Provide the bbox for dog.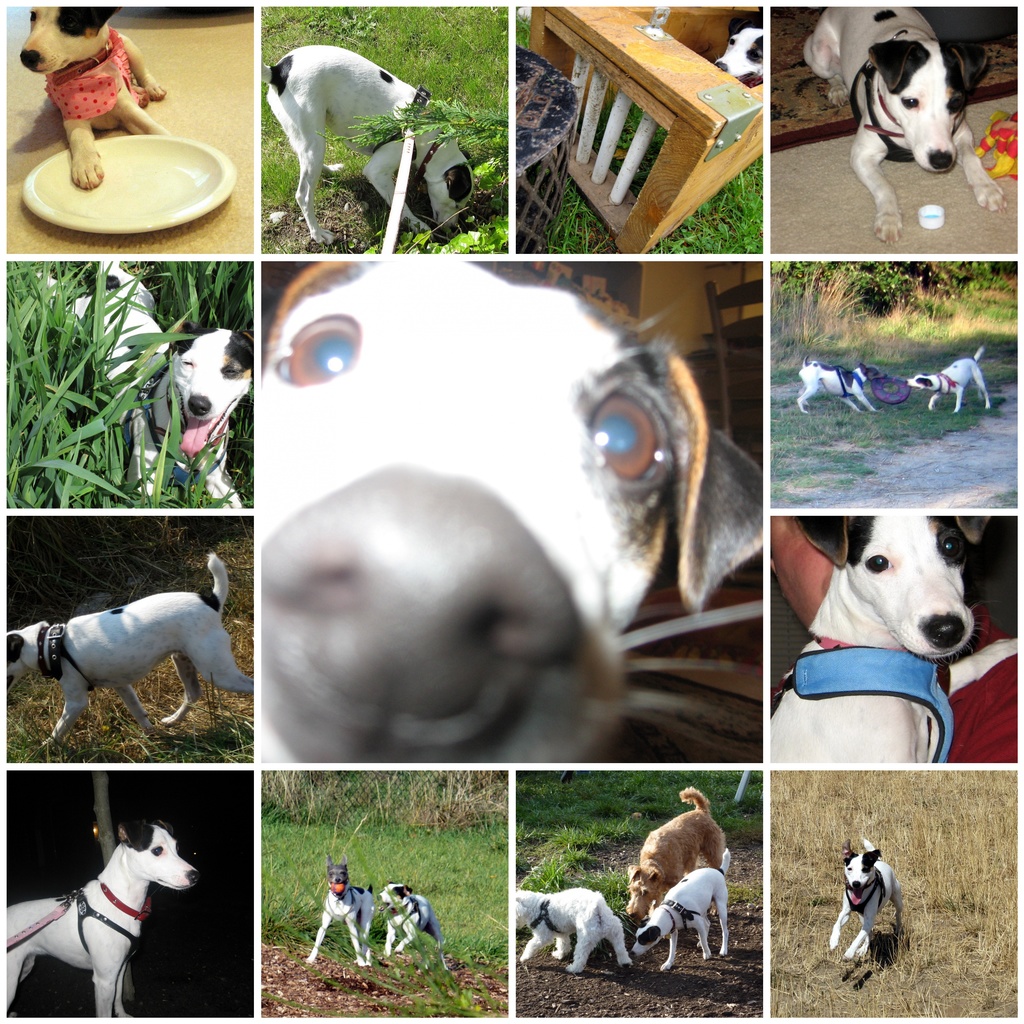
box(28, 255, 254, 512).
